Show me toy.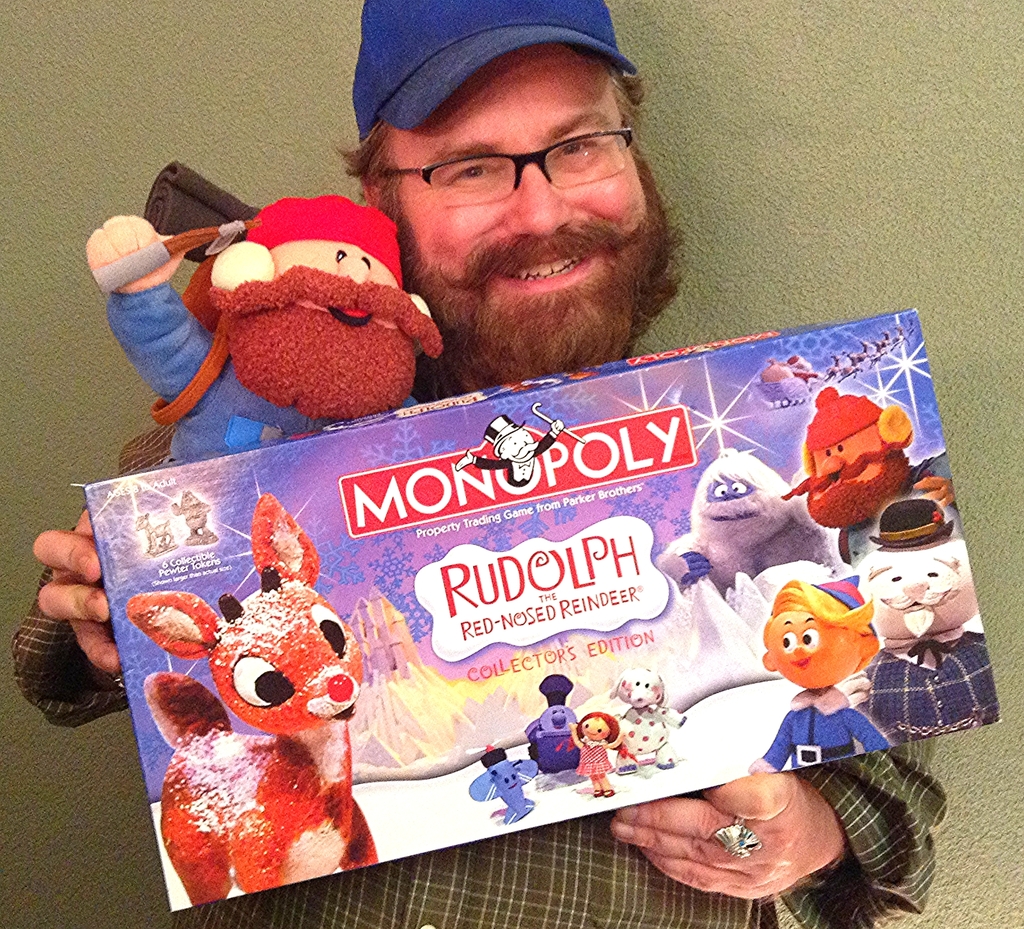
toy is here: locate(748, 578, 888, 738).
